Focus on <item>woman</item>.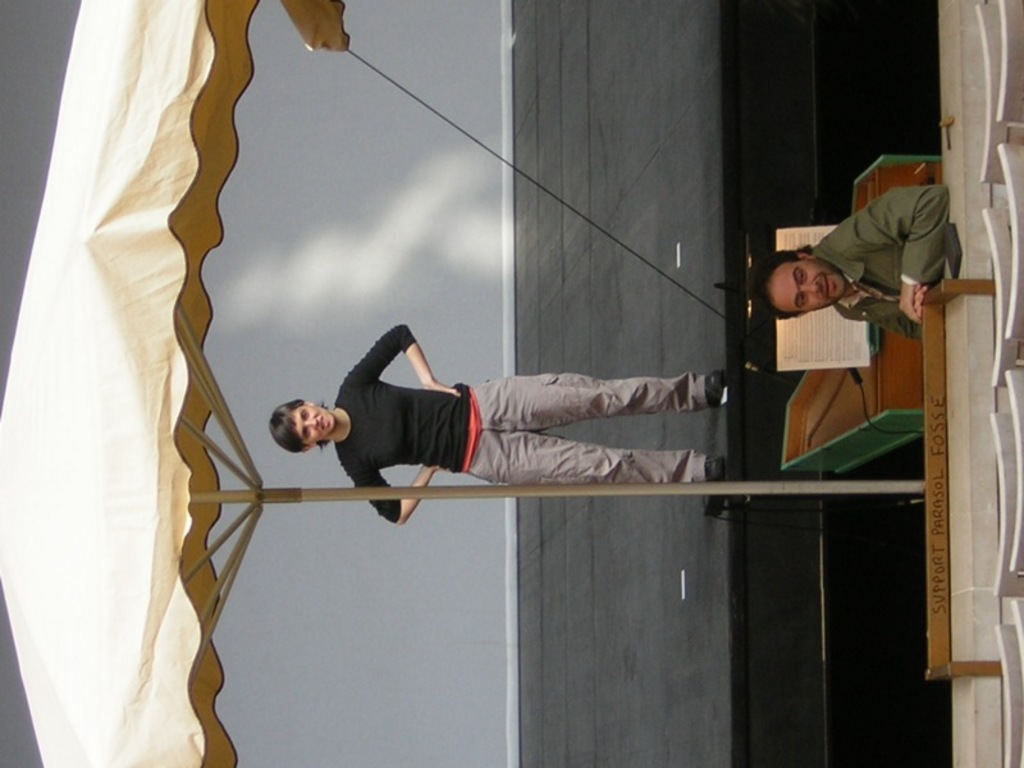
Focused at pyautogui.locateOnScreen(265, 321, 730, 522).
